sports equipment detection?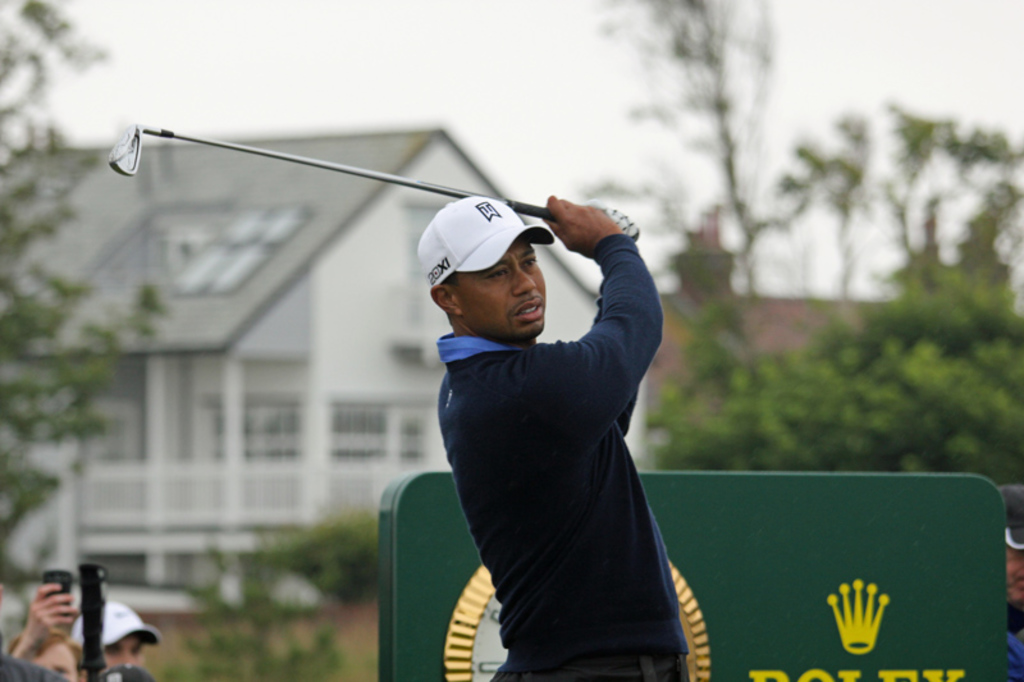
<box>106,122,641,241</box>
